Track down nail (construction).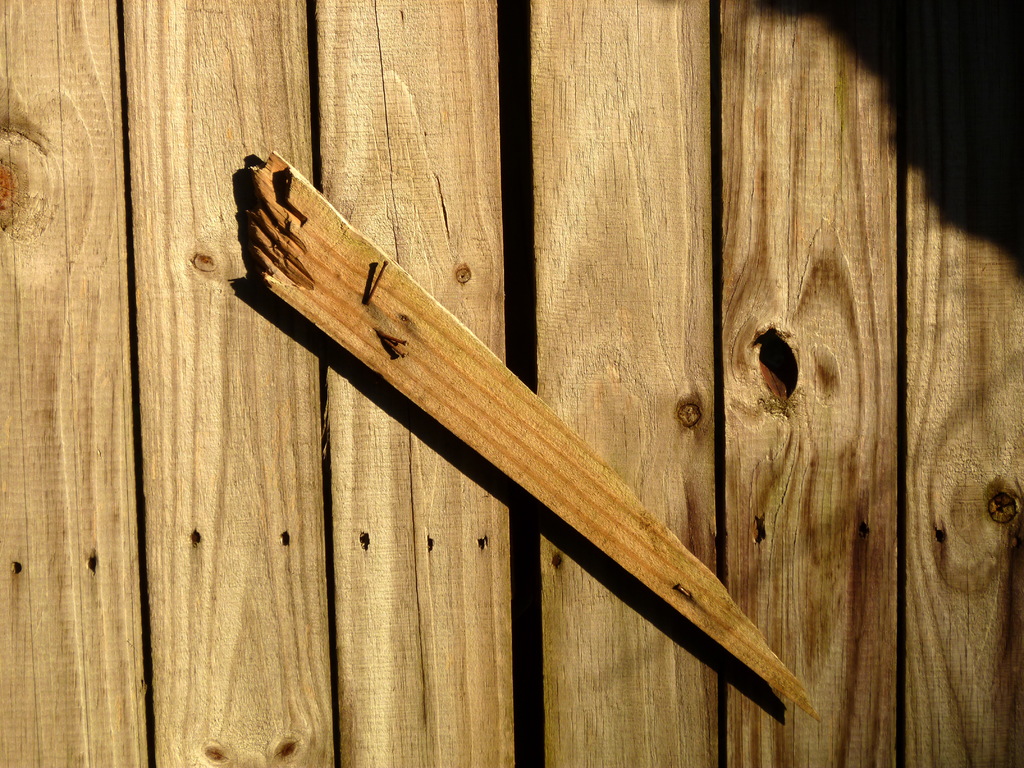
Tracked to bbox=(378, 332, 404, 359).
